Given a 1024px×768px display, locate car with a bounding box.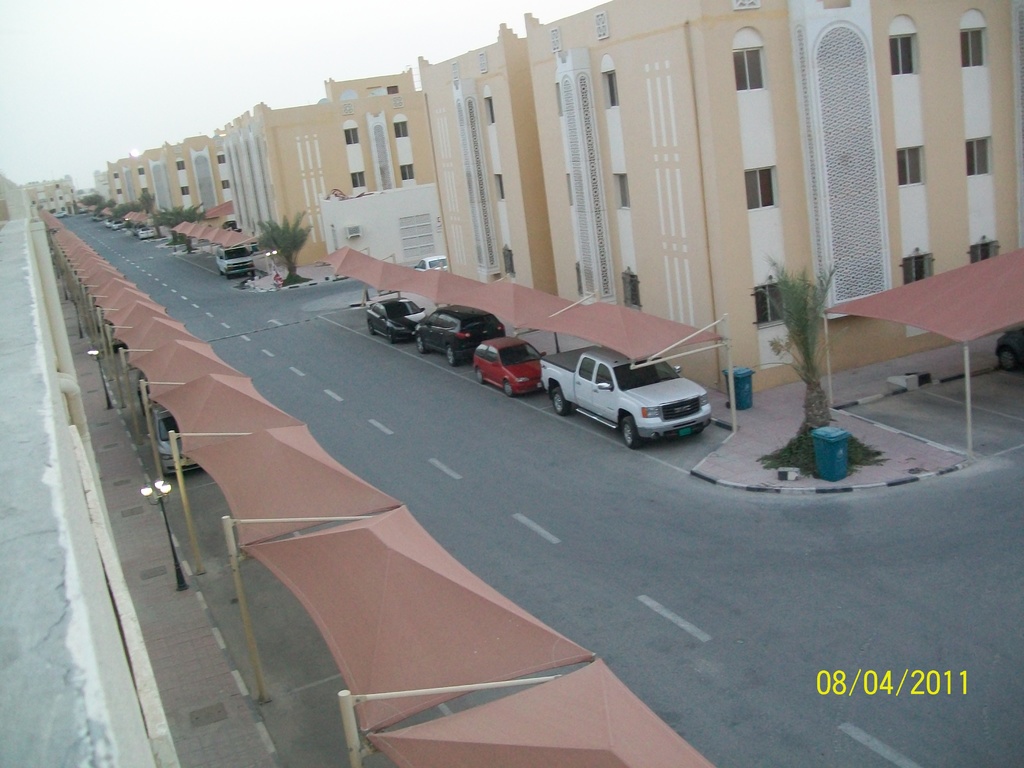
Located: x1=79, y1=207, x2=90, y2=215.
